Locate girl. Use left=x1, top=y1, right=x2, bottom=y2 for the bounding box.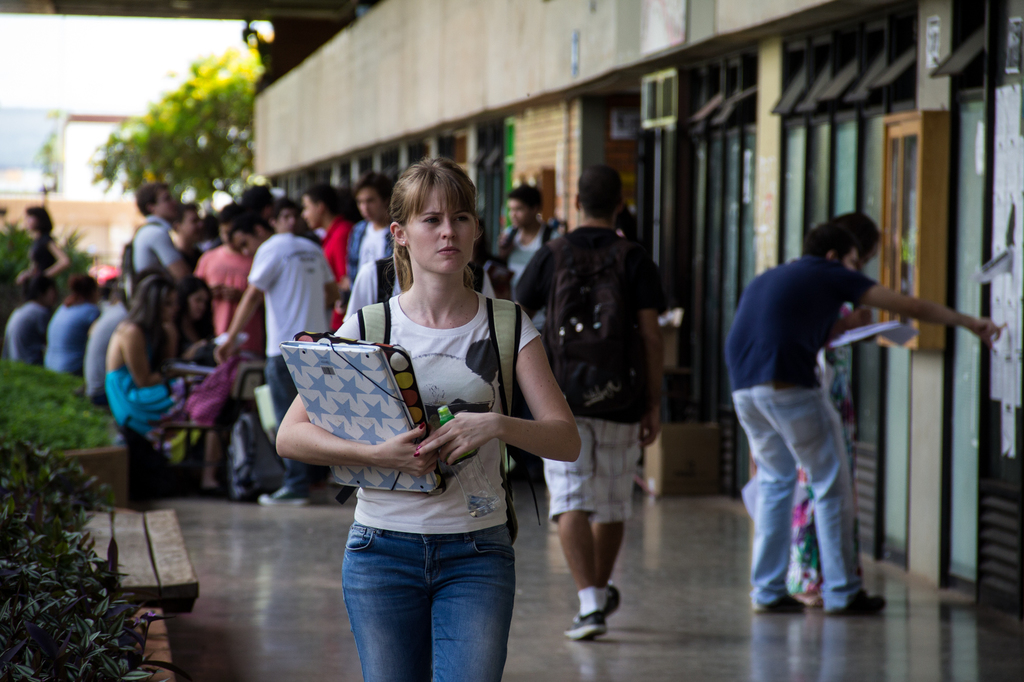
left=177, top=281, right=218, bottom=371.
